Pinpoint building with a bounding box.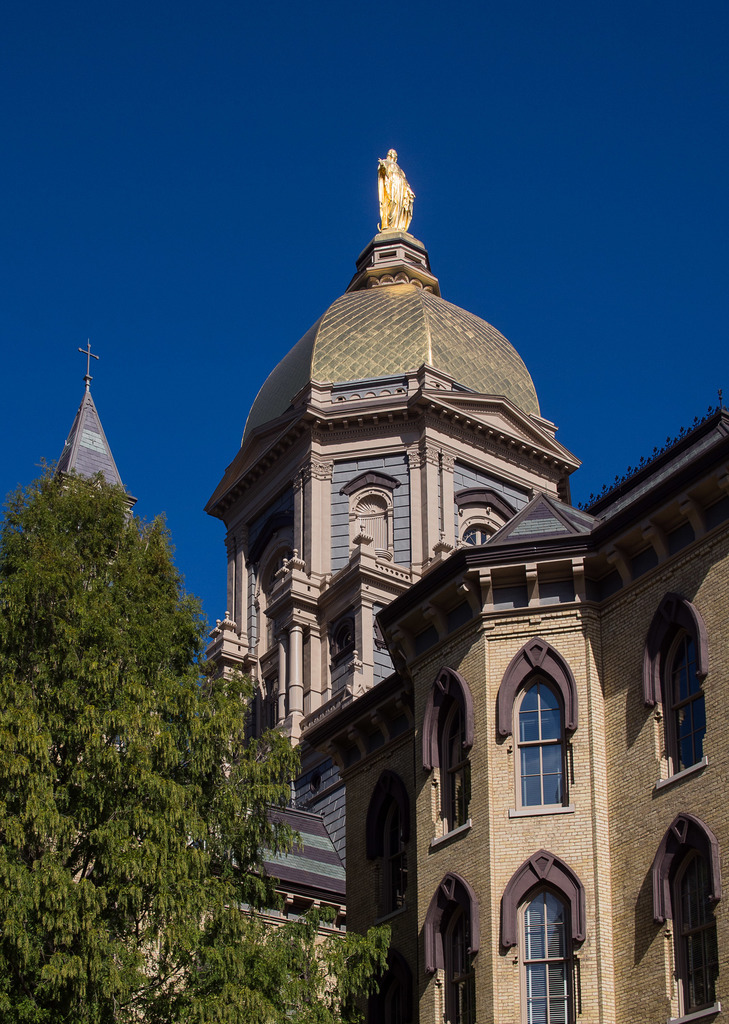
305,395,728,1023.
